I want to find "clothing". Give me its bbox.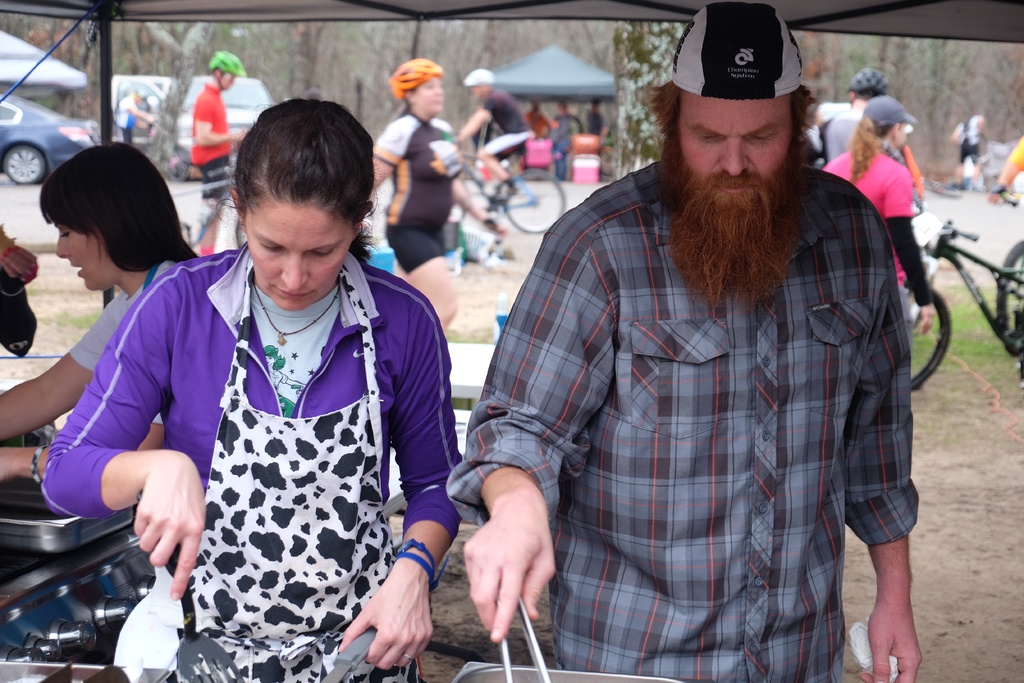
<region>438, 152, 923, 682</region>.
